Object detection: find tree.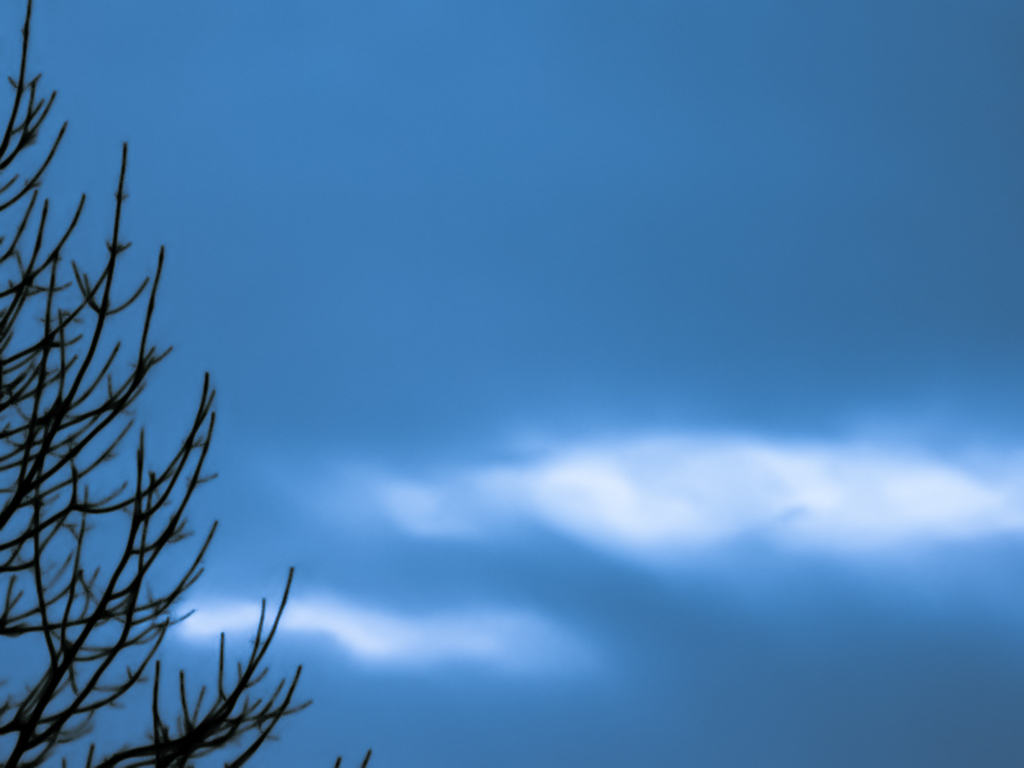
select_region(11, 90, 269, 767).
